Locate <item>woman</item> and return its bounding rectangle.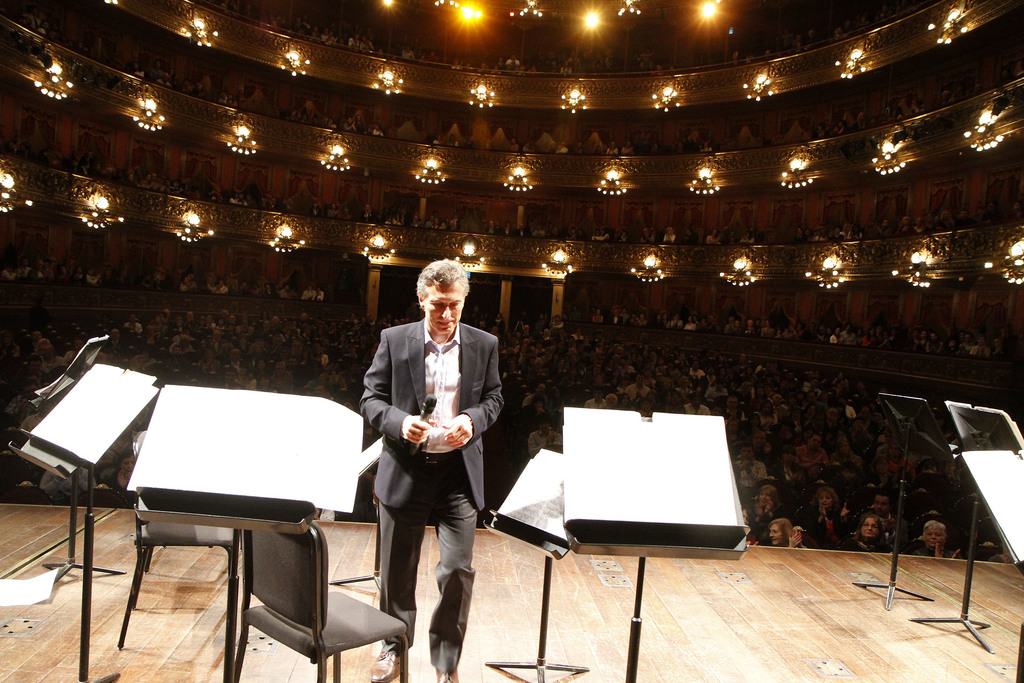
830/438/863/472.
